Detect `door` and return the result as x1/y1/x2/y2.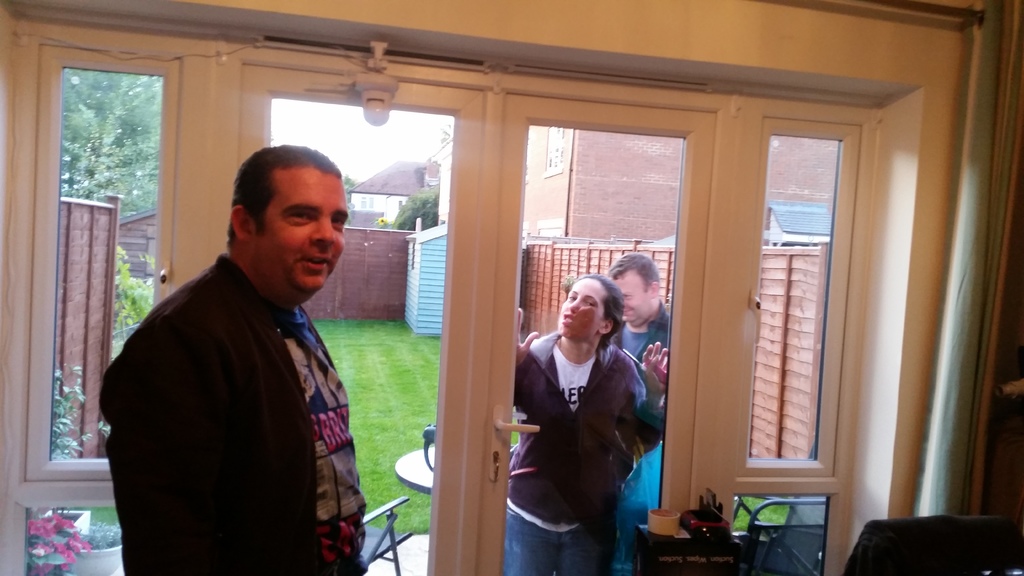
244/68/714/574.
